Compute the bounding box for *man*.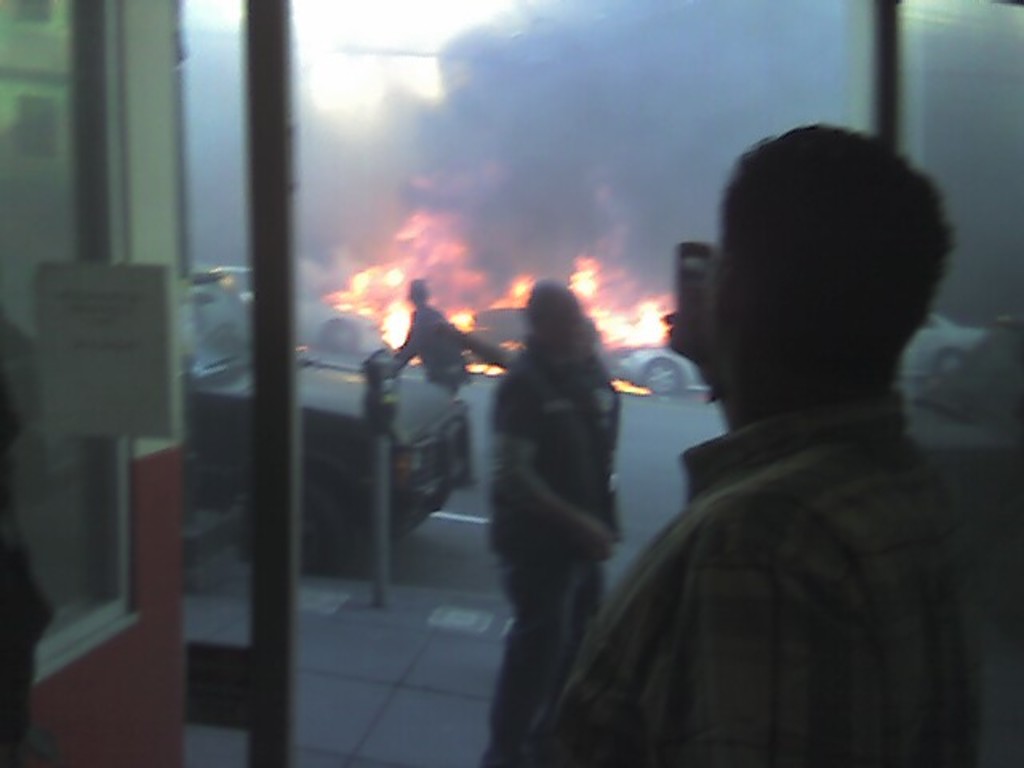
box(563, 114, 1000, 762).
